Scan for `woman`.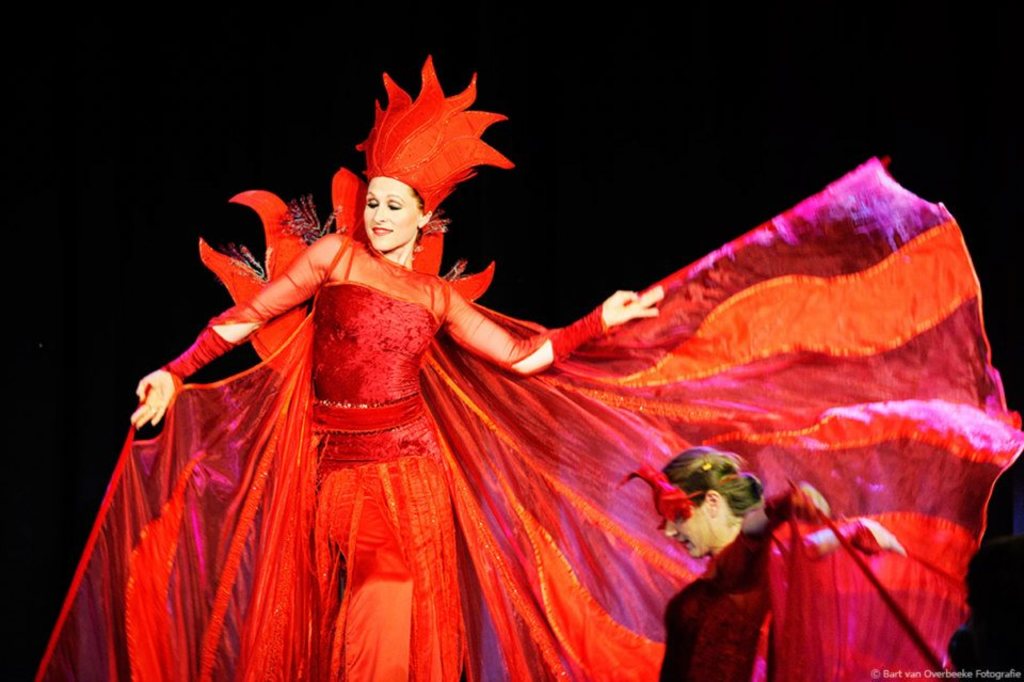
Scan result: (87, 101, 876, 647).
